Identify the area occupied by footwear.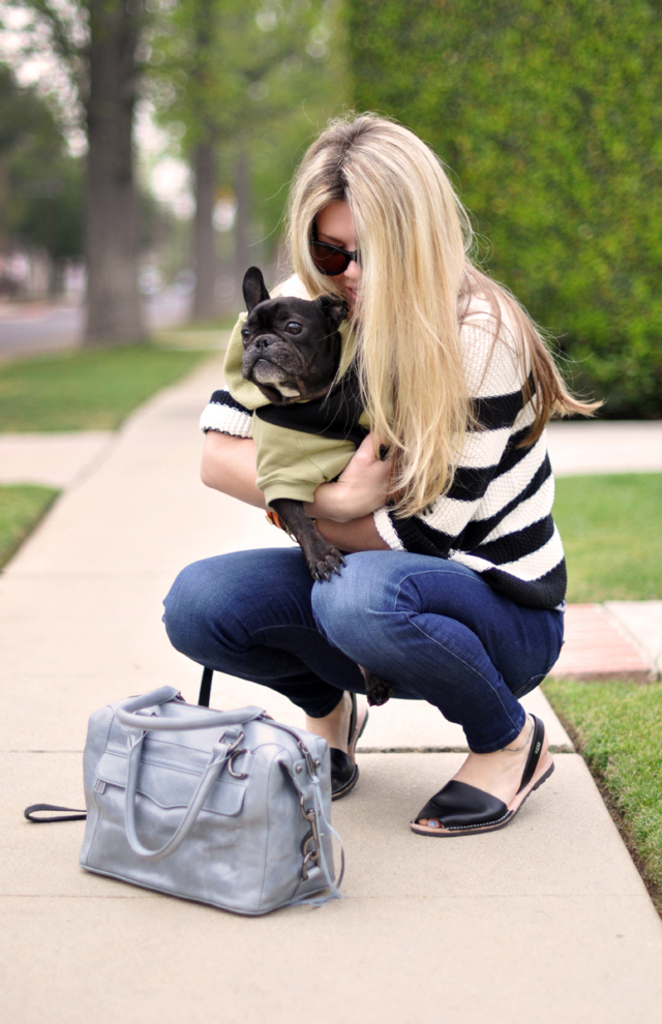
Area: rect(414, 737, 559, 854).
